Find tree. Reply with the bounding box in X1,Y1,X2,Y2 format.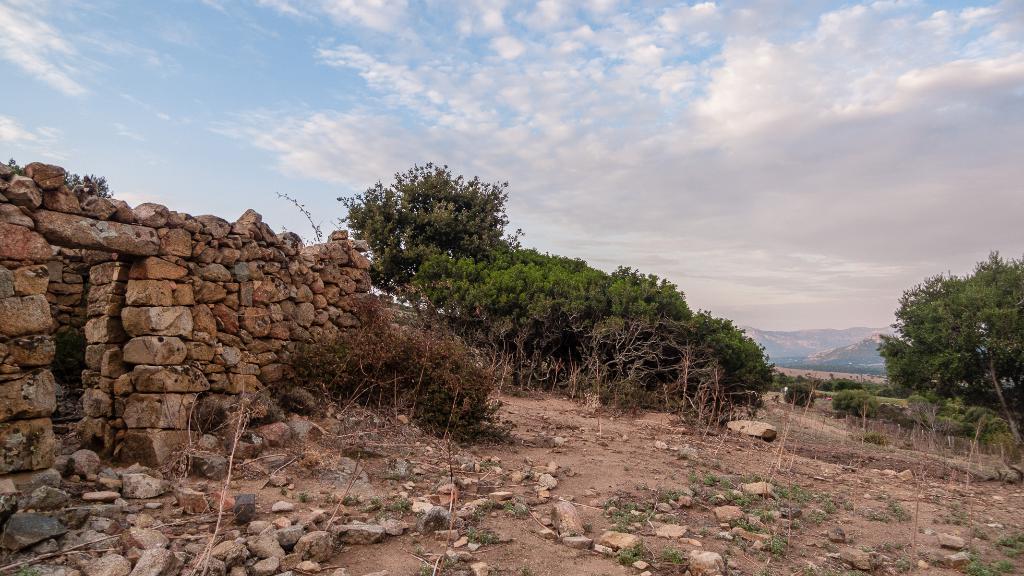
874,256,1023,429.
